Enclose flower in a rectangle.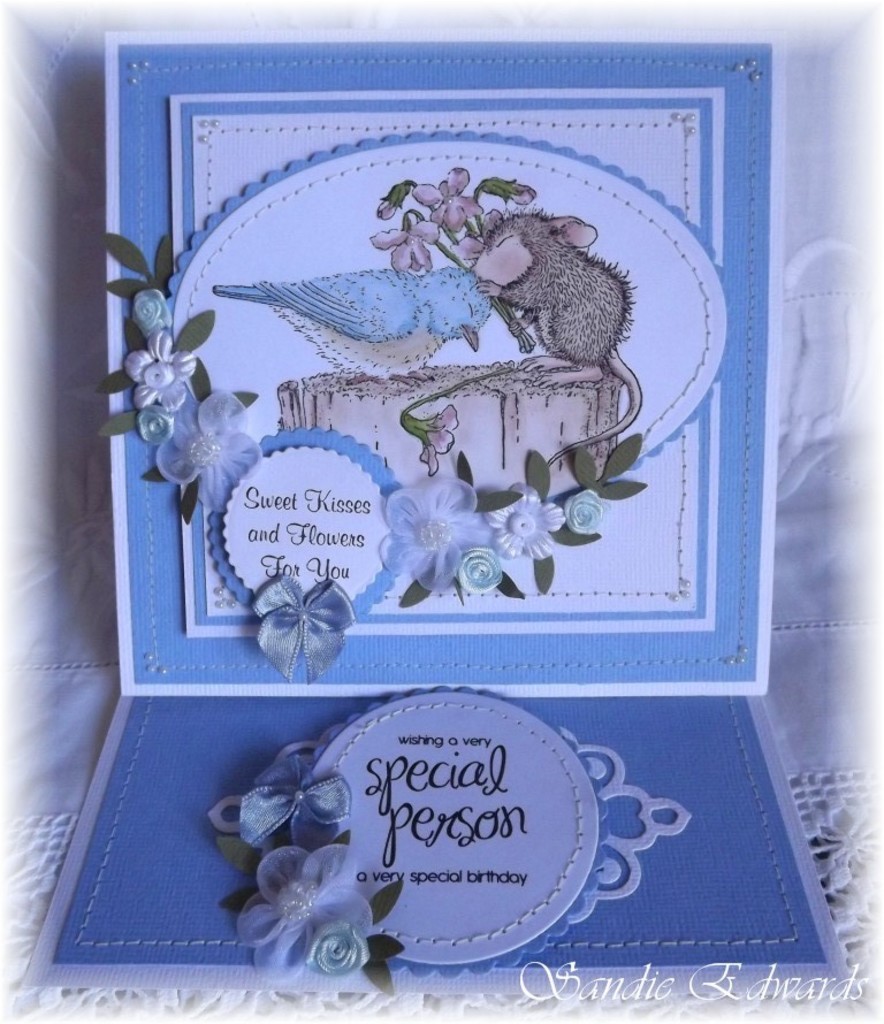
box(136, 397, 170, 452).
